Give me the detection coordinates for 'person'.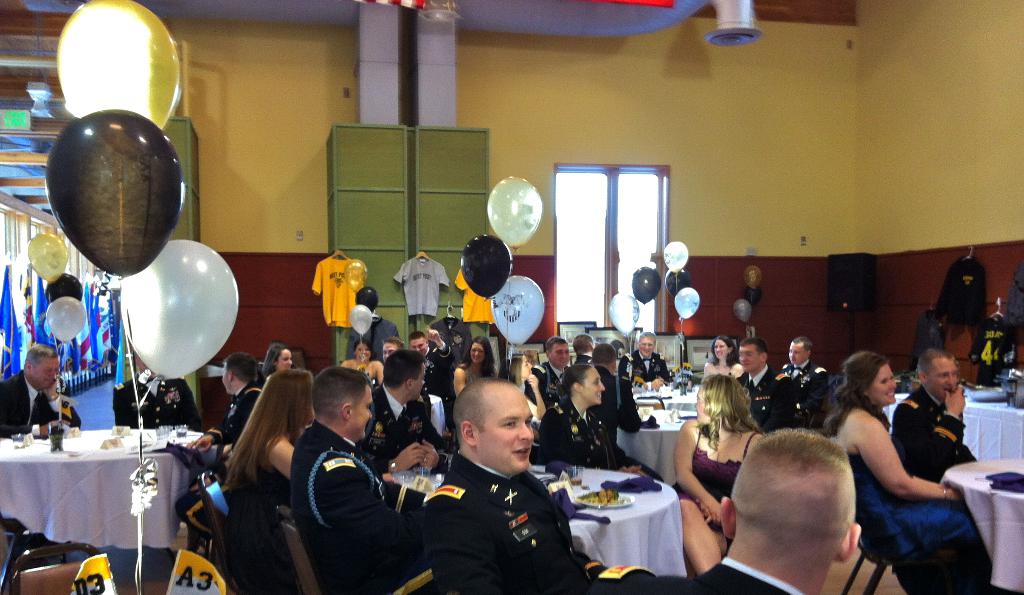
[x1=673, y1=371, x2=759, y2=572].
